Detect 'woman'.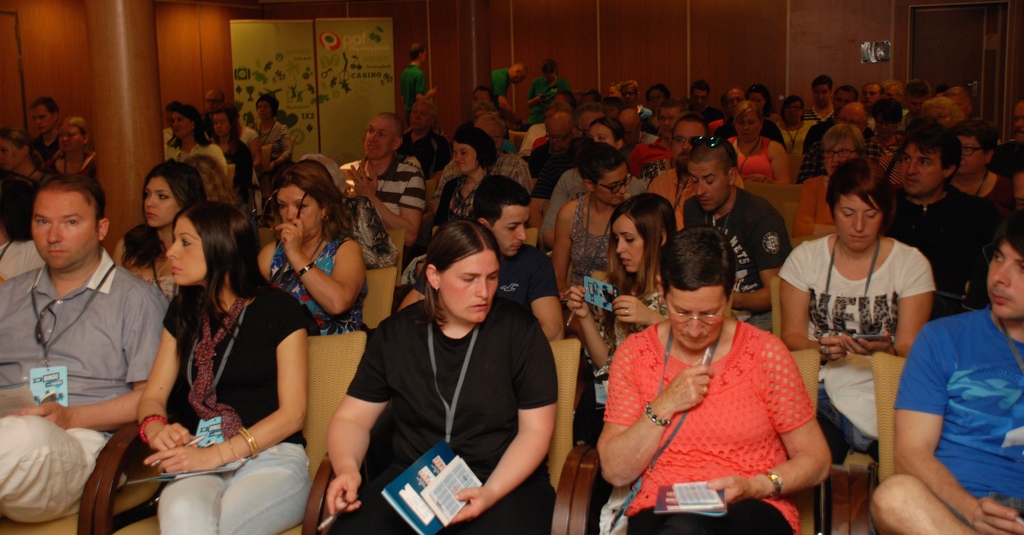
Detected at rect(561, 187, 684, 444).
